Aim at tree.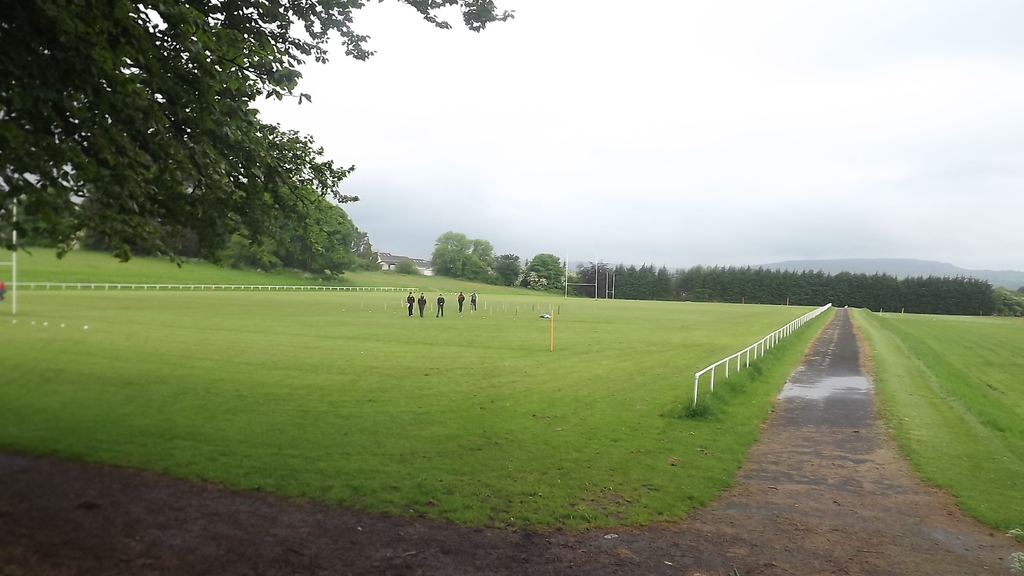
Aimed at box(525, 250, 572, 292).
